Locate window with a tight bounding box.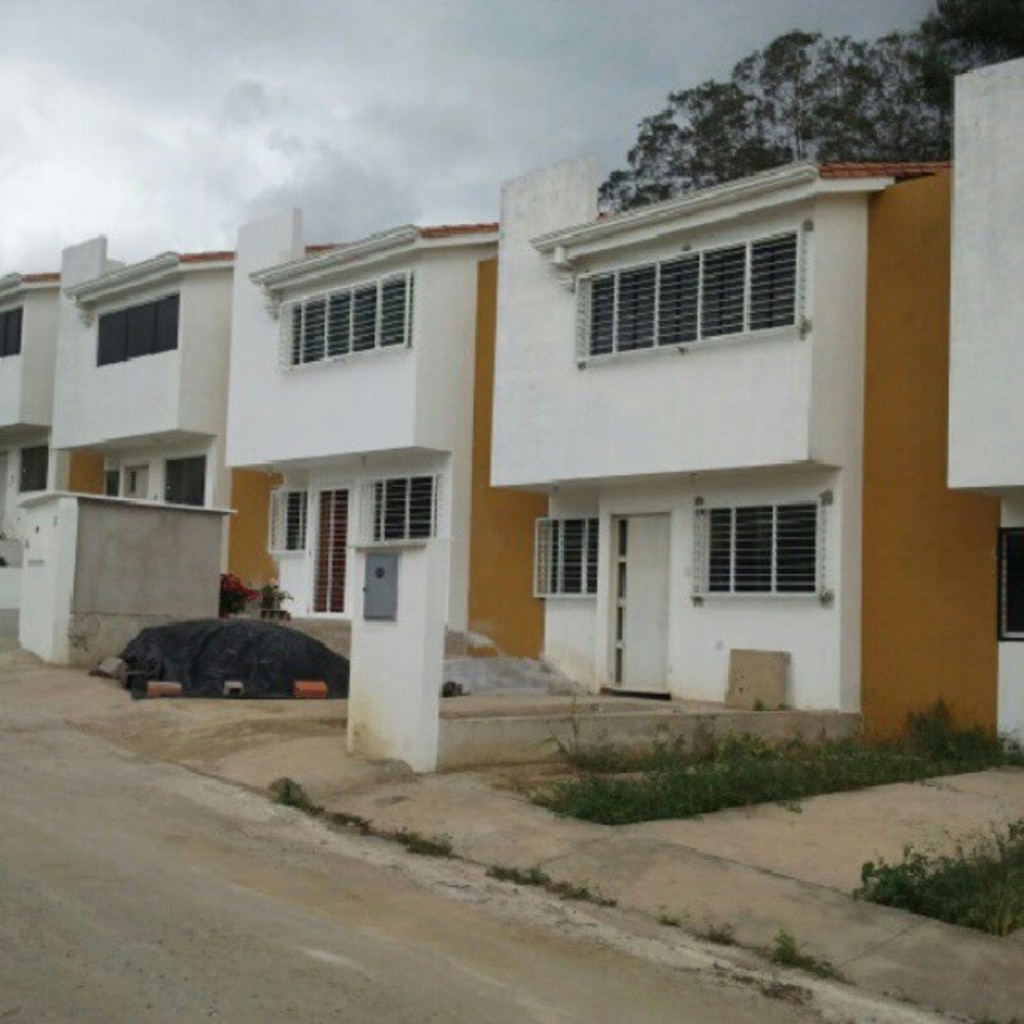
BBox(276, 271, 408, 373).
